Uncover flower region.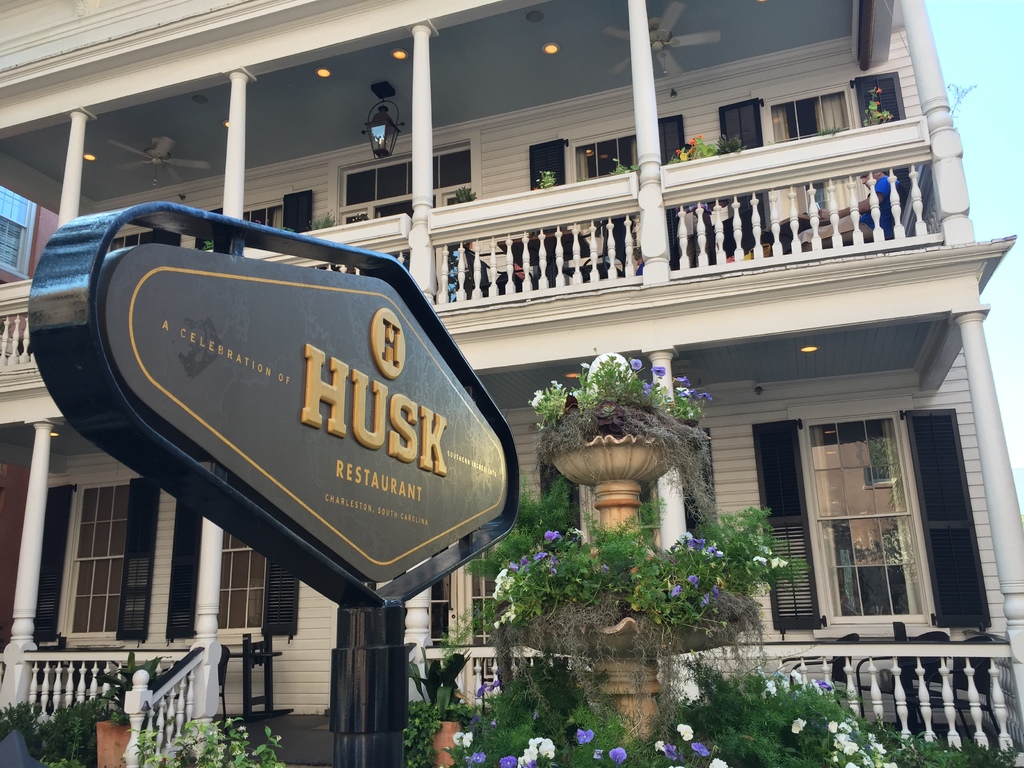
Uncovered: detection(489, 682, 499, 691).
